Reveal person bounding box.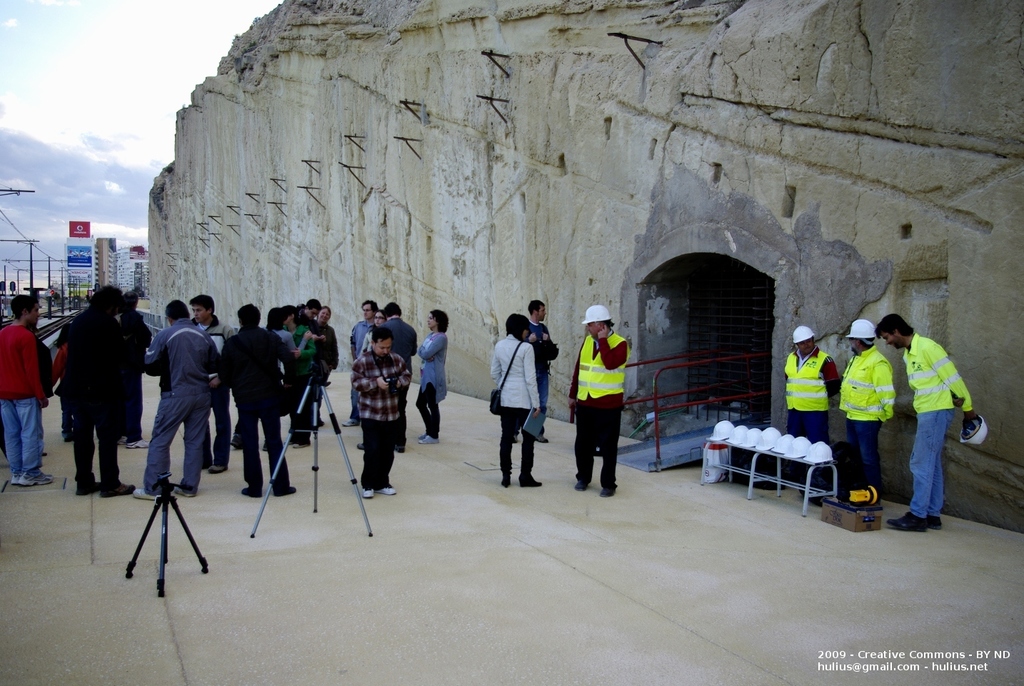
Revealed: (778,325,841,483).
